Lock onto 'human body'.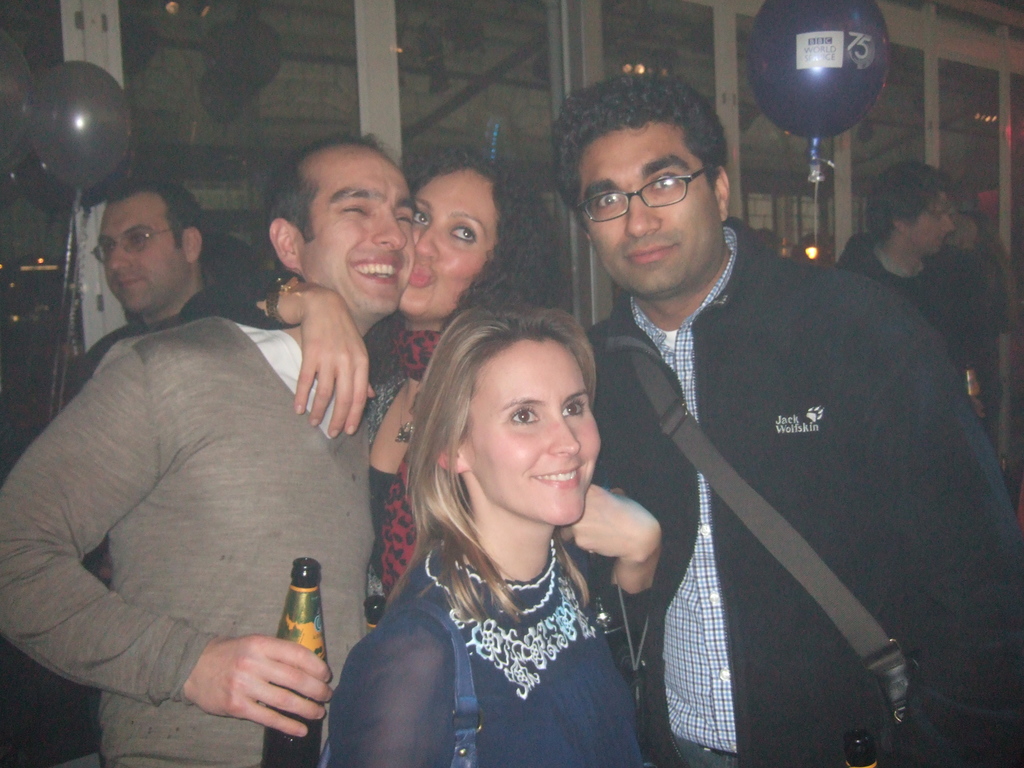
Locked: (x1=329, y1=308, x2=674, y2=764).
